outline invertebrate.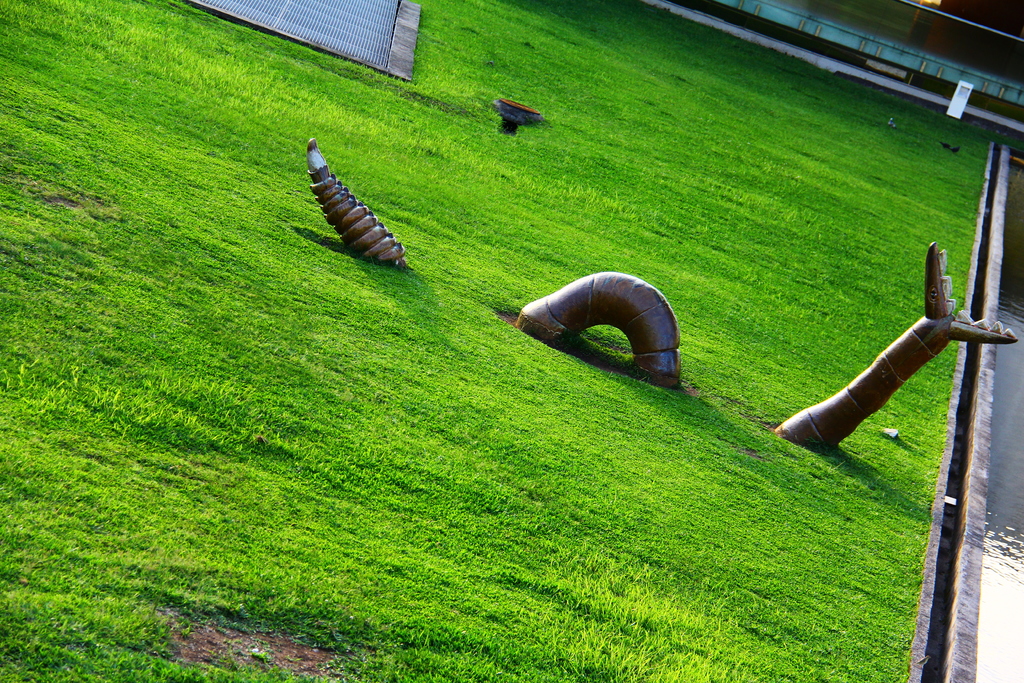
Outline: BBox(305, 135, 410, 261).
